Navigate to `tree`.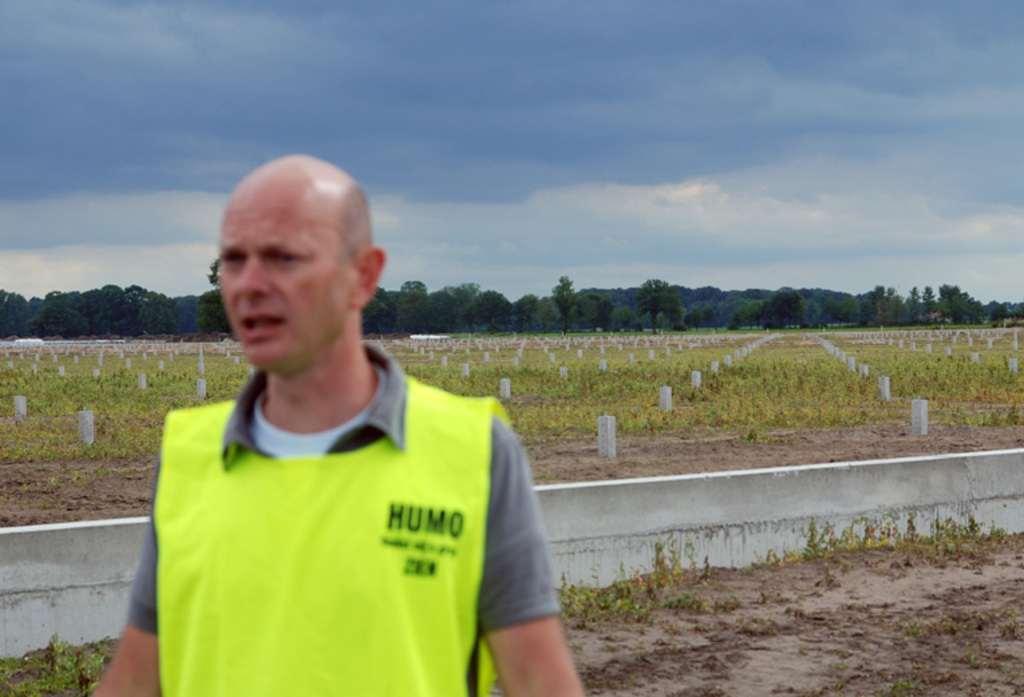
Navigation target: 688,294,719,328.
